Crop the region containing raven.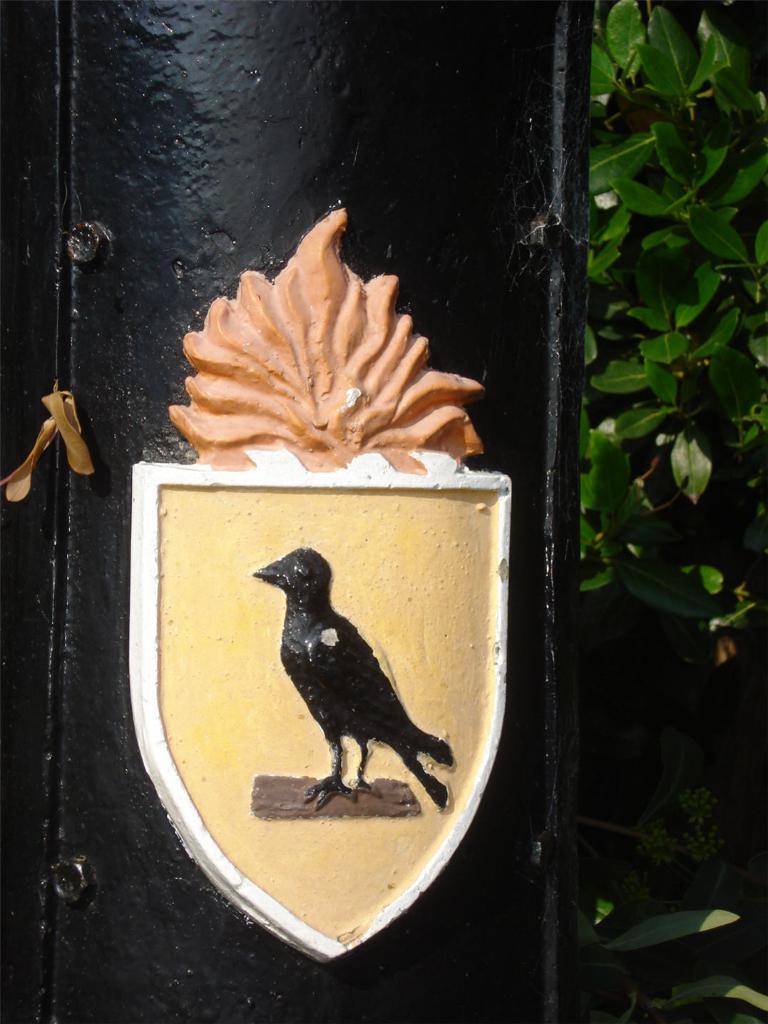
Crop region: rect(247, 542, 455, 811).
